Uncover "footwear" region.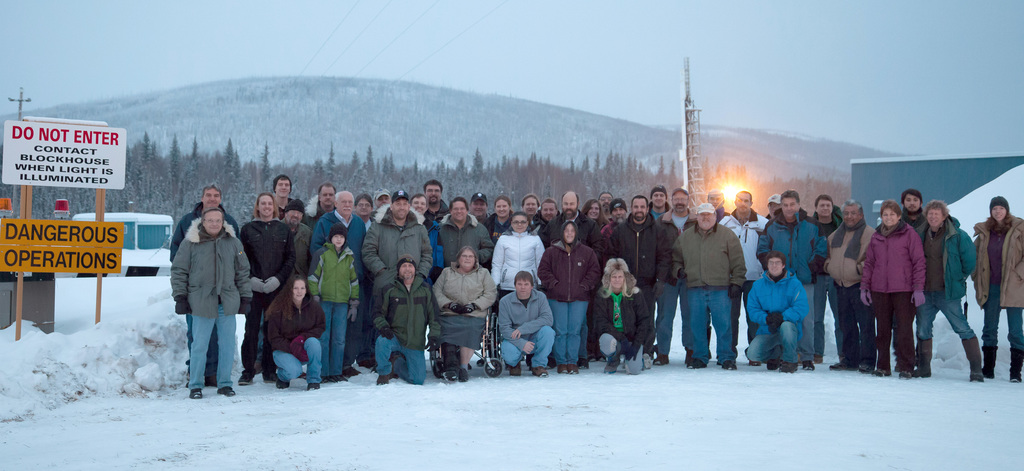
Uncovered: pyautogui.locateOnScreen(658, 355, 664, 364).
